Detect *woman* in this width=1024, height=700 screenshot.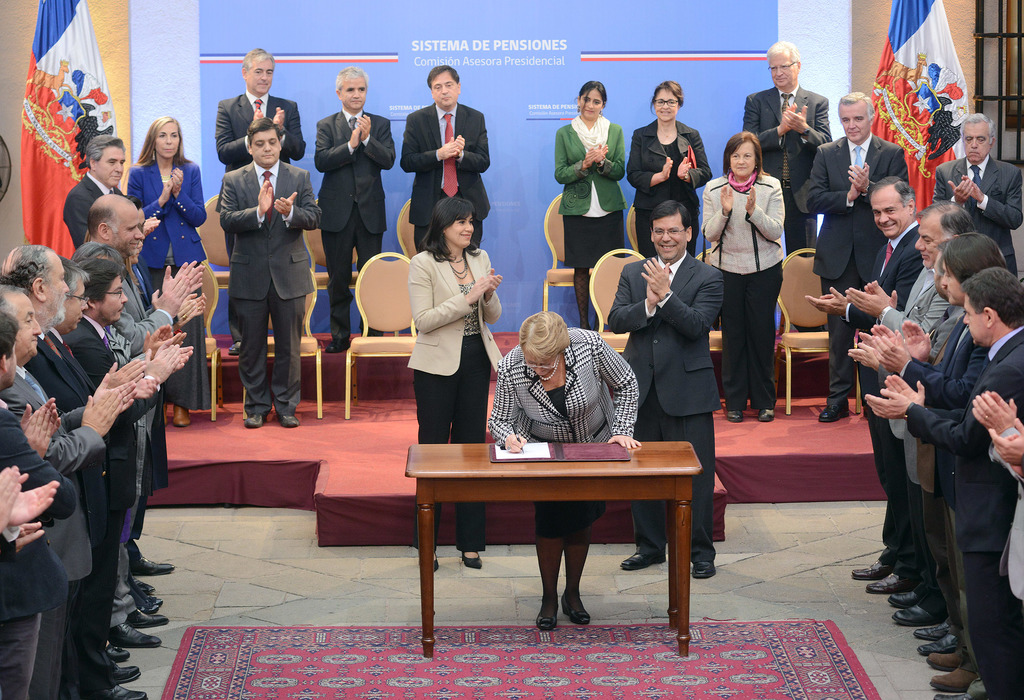
Detection: 714:111:796:425.
